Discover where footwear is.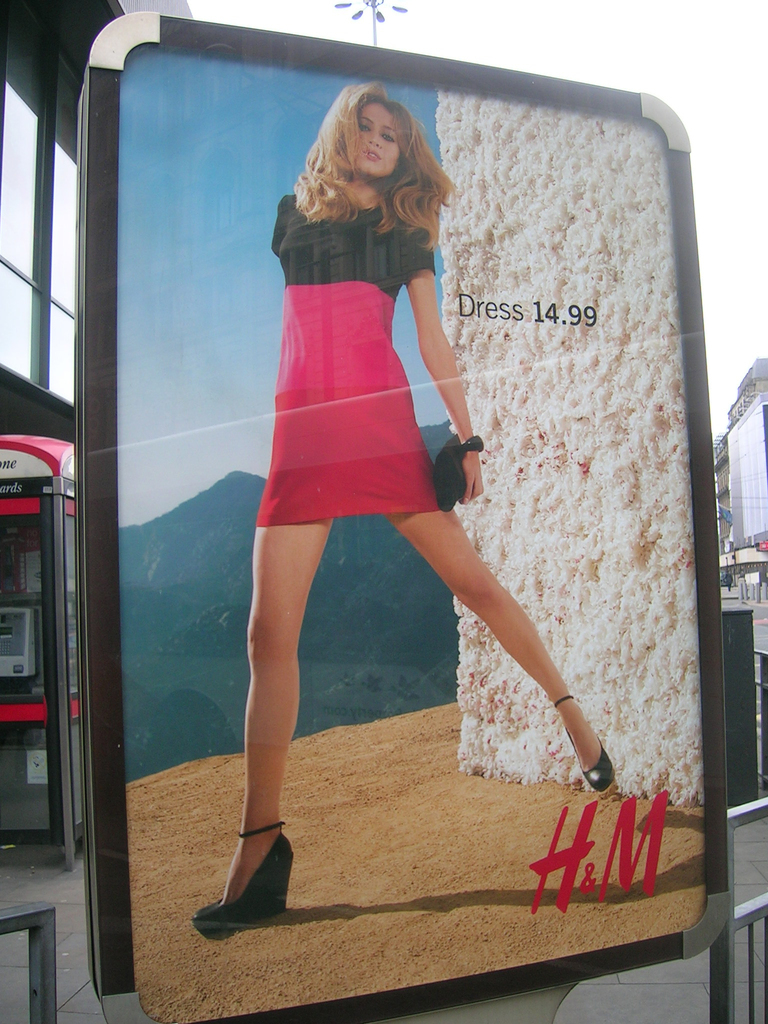
Discovered at (545, 686, 617, 788).
